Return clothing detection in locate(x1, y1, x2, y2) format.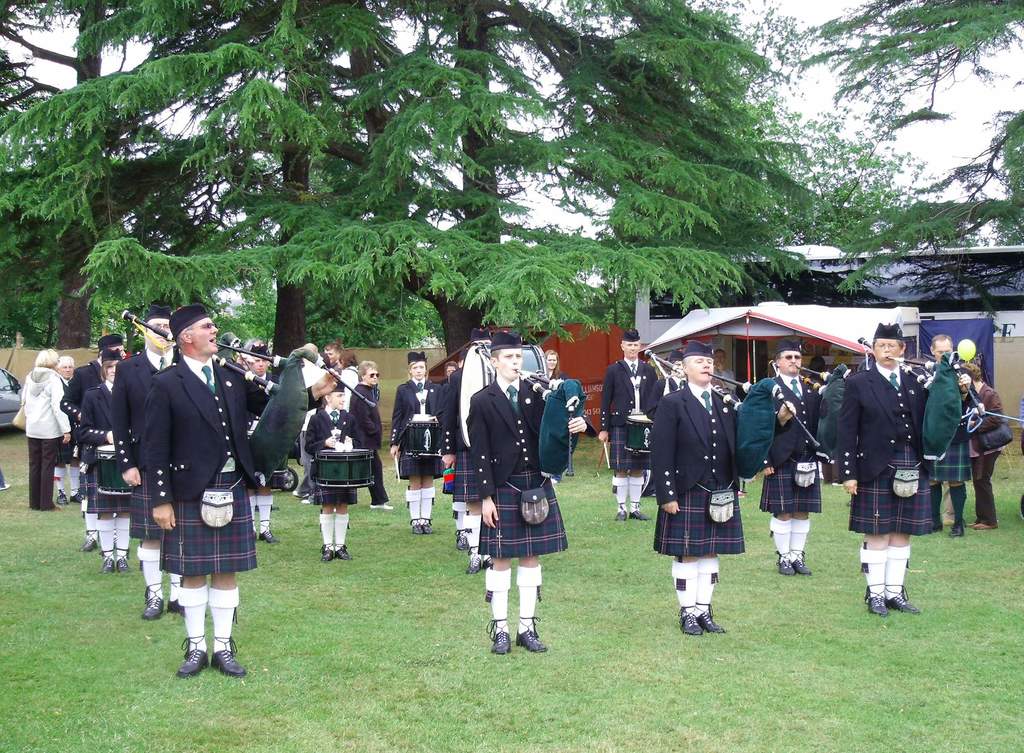
locate(391, 378, 450, 479).
